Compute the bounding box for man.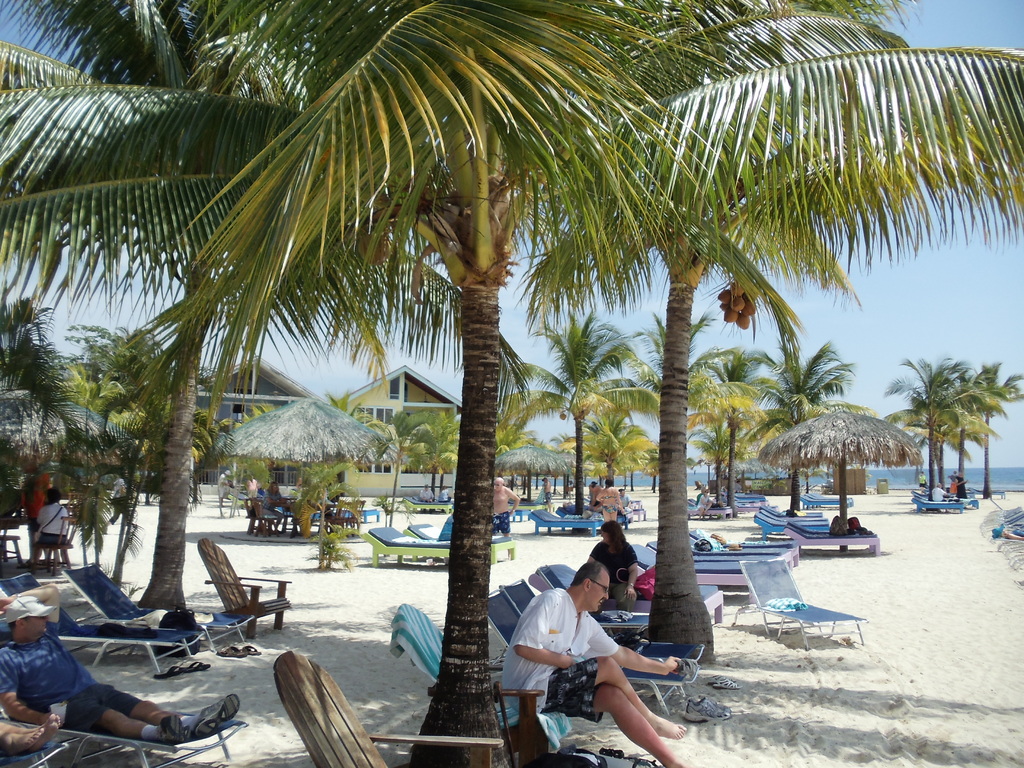
rect(0, 584, 241, 749).
